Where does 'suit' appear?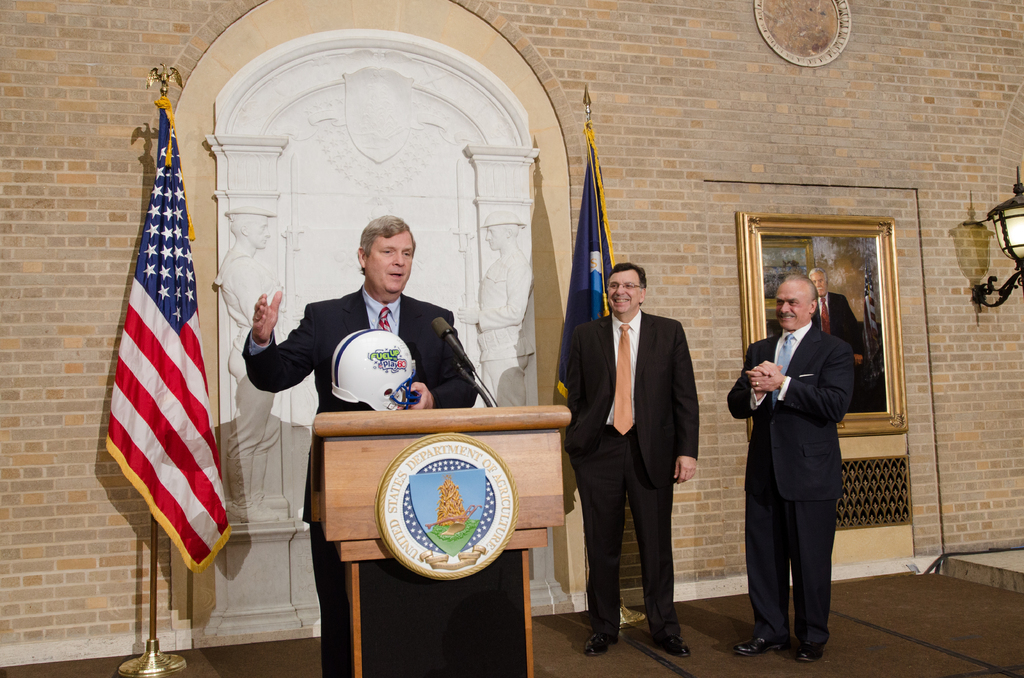
Appears at l=243, t=281, r=478, b=677.
